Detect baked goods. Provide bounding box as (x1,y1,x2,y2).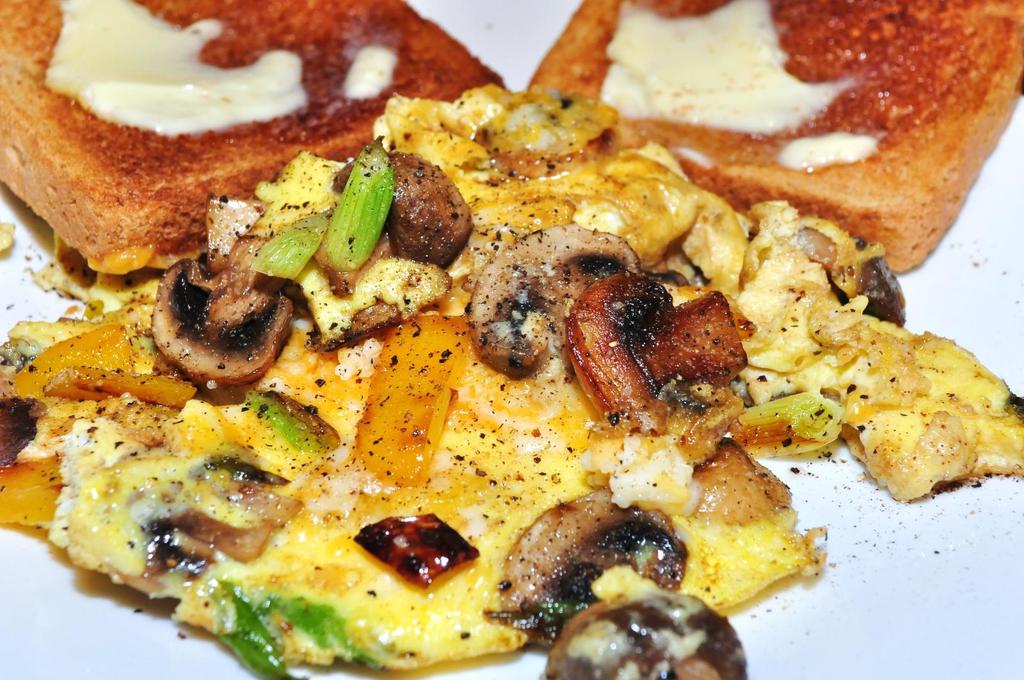
(0,0,499,271).
